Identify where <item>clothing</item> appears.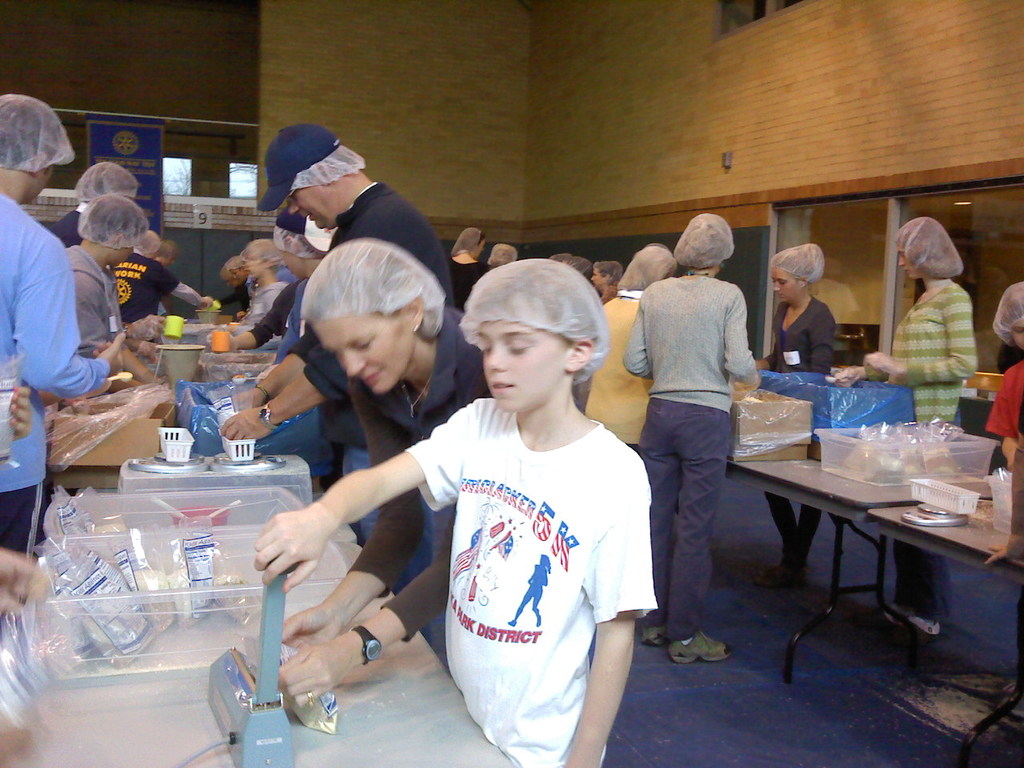
Appears at [885, 280, 973, 608].
